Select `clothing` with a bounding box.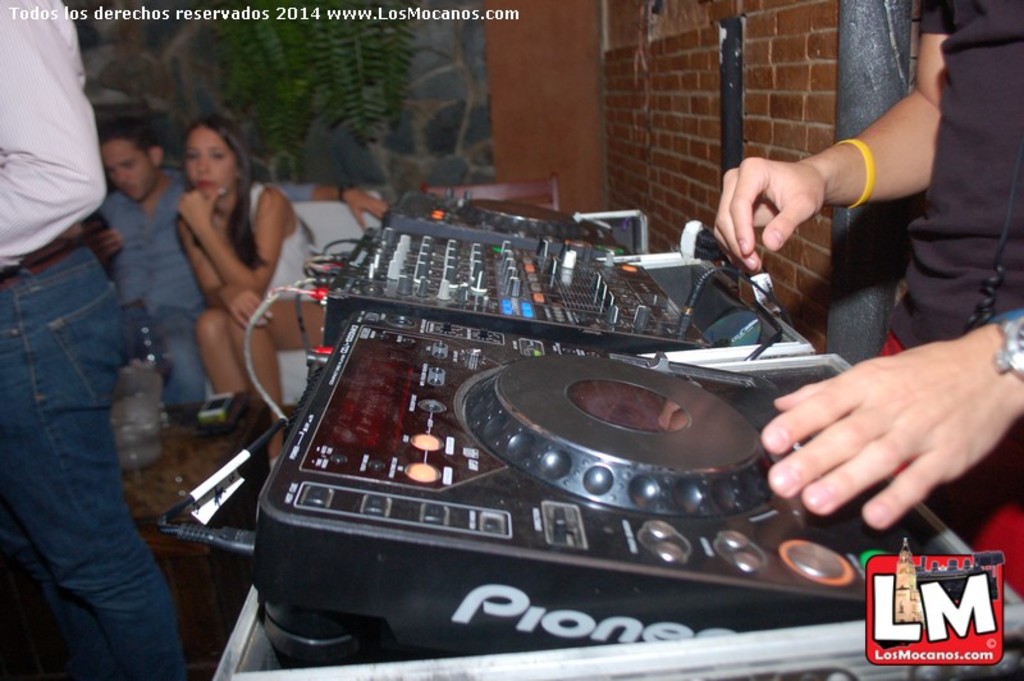
box(851, 0, 1023, 614).
